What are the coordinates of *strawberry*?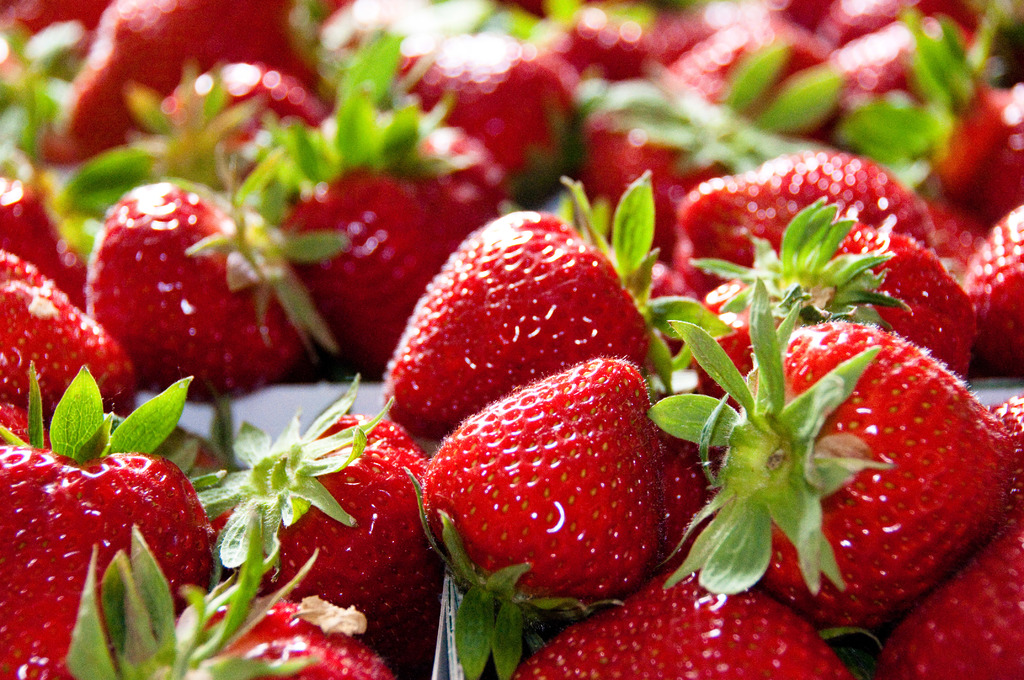
387:40:573:201.
